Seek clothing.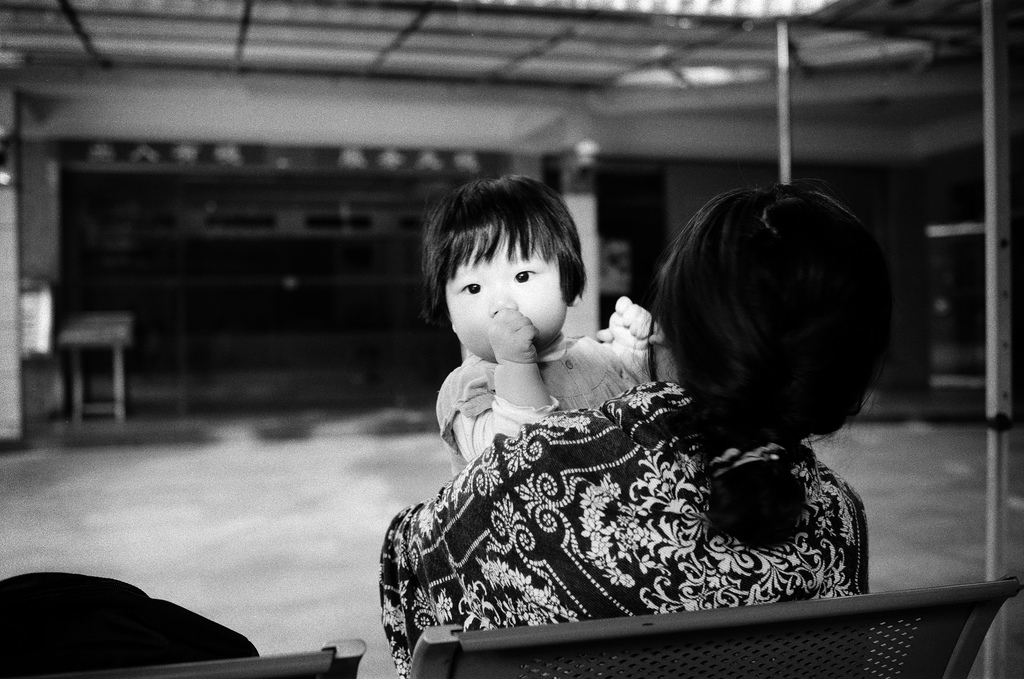
left=0, top=571, right=257, bottom=678.
